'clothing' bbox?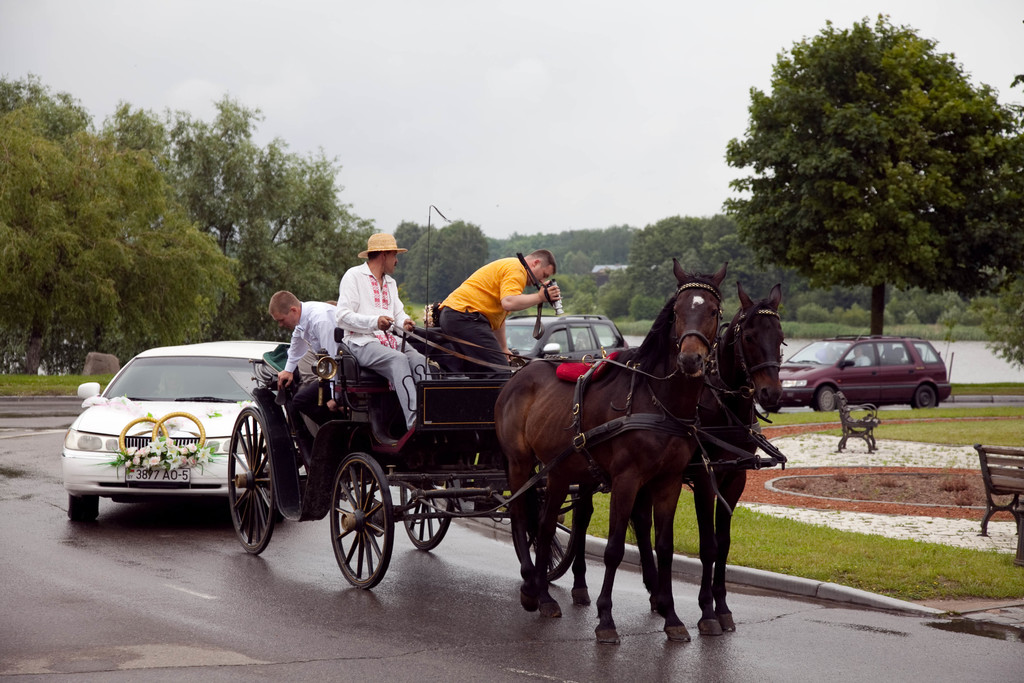
Rect(276, 301, 375, 424)
